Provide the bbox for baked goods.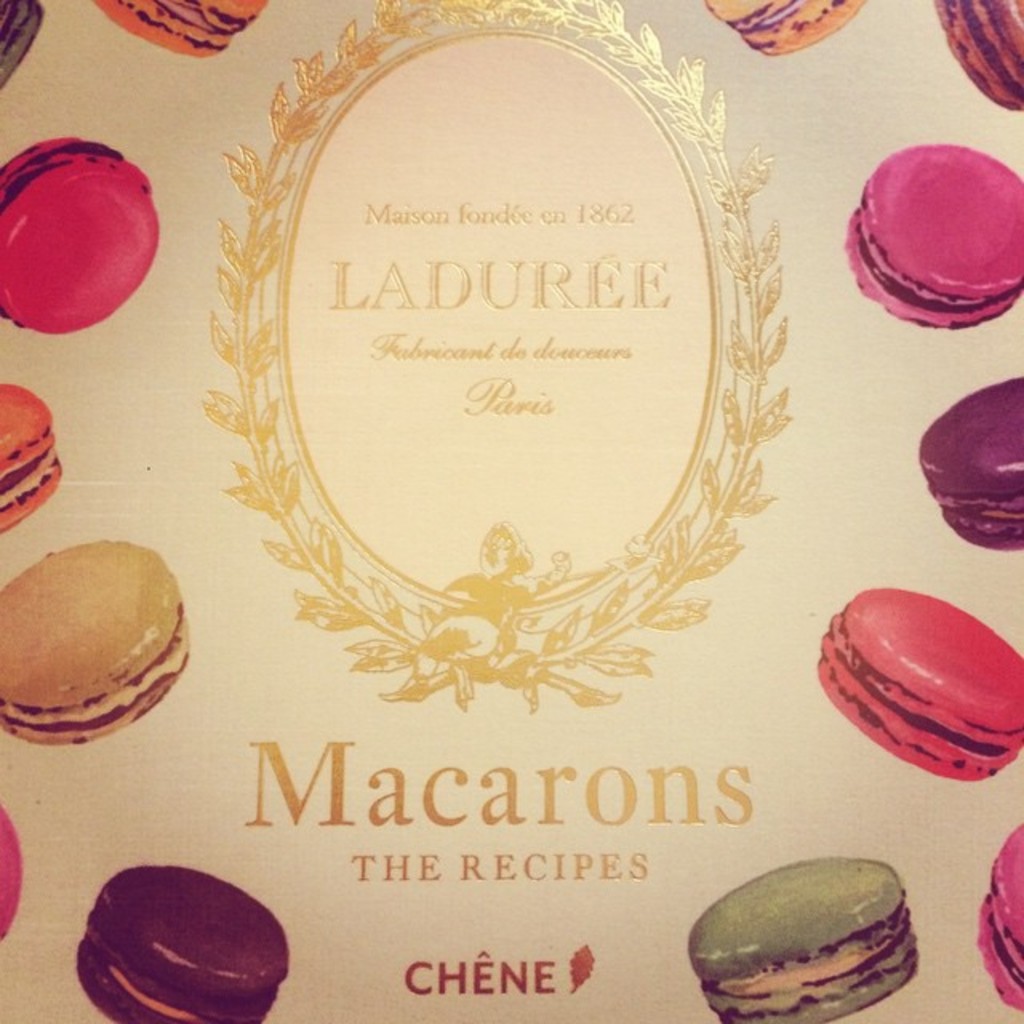
locate(72, 862, 294, 1022).
